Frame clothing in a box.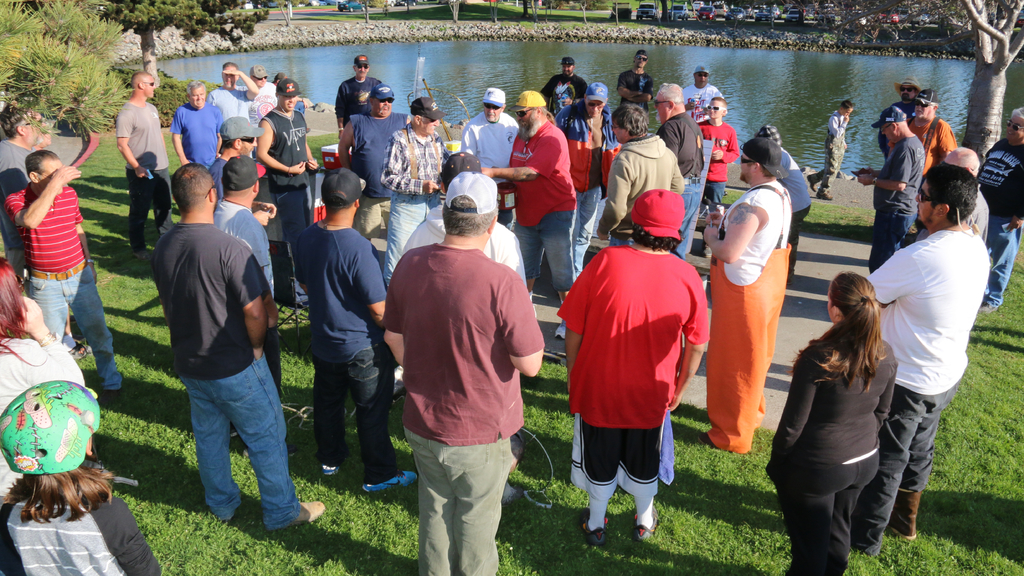
<region>979, 129, 1023, 311</region>.
